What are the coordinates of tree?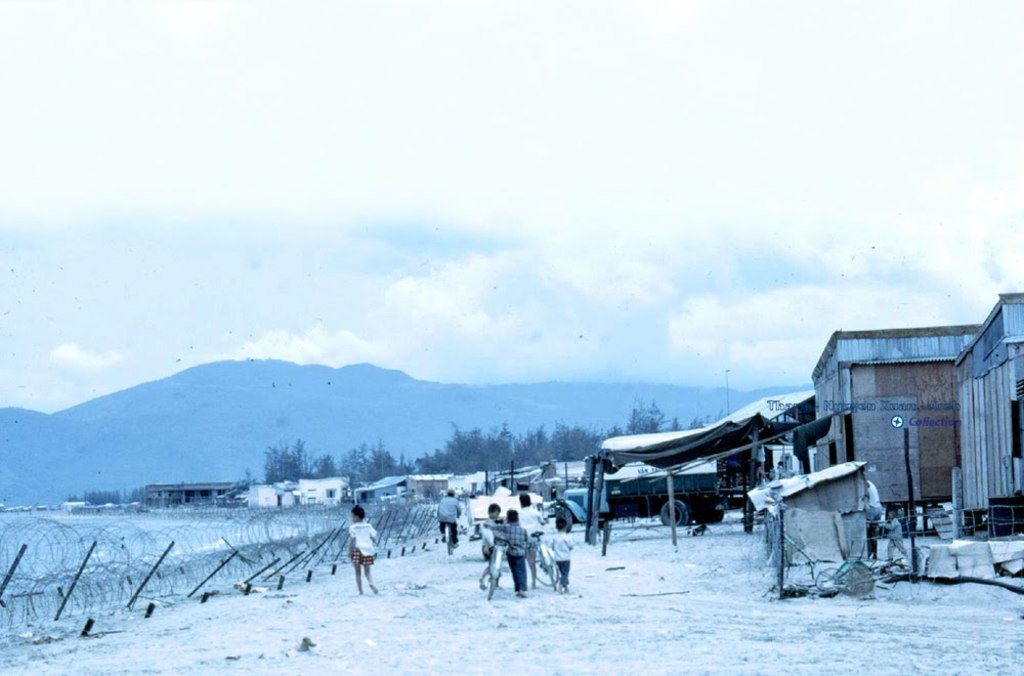
x1=406 y1=414 x2=511 y2=475.
